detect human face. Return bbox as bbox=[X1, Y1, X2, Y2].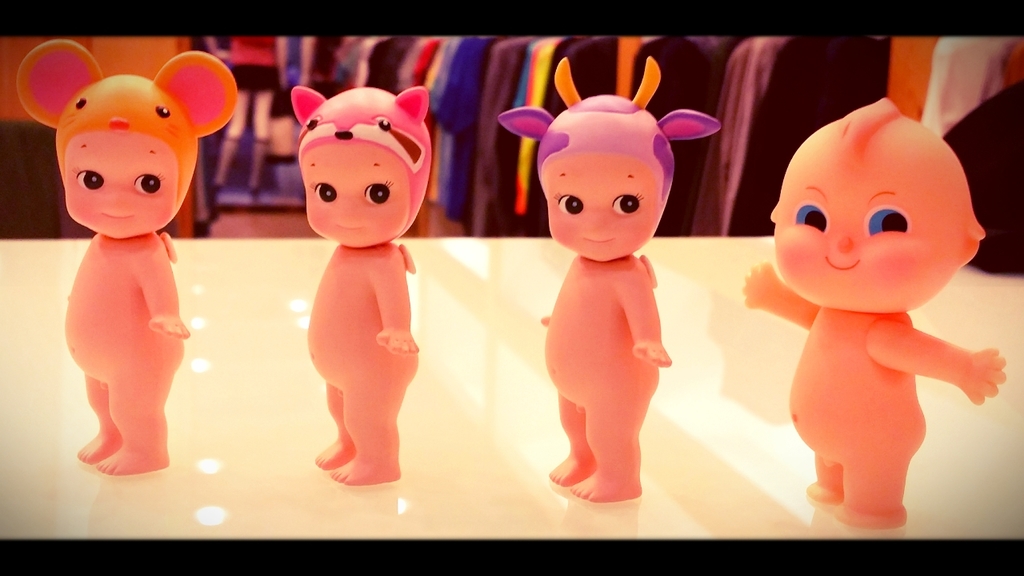
bbox=[548, 144, 664, 258].
